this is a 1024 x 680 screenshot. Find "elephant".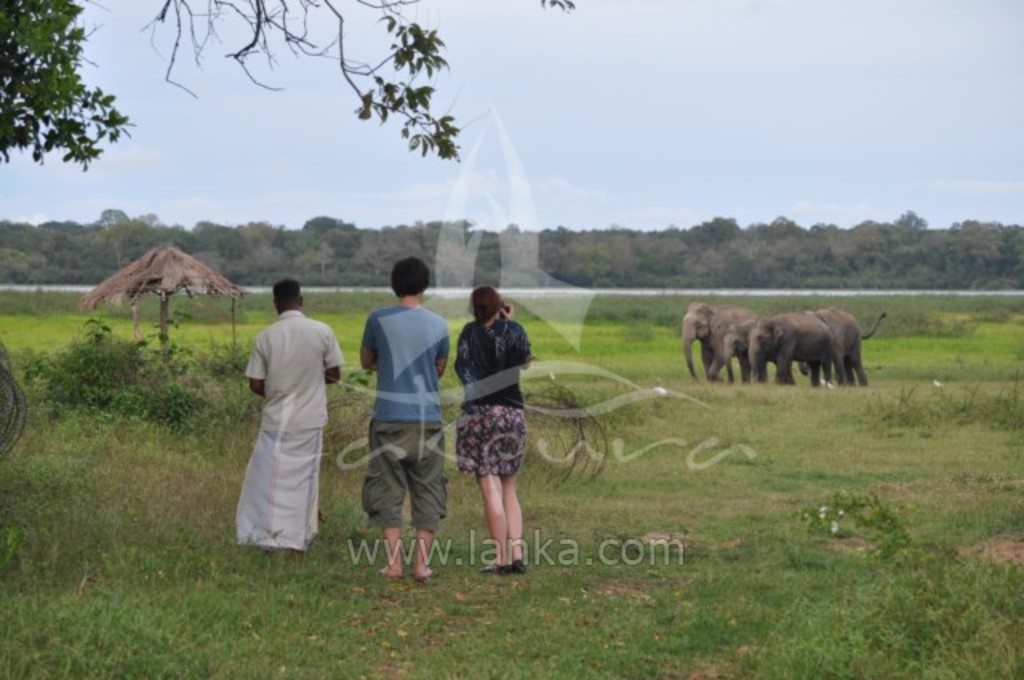
Bounding box: crop(818, 299, 874, 378).
